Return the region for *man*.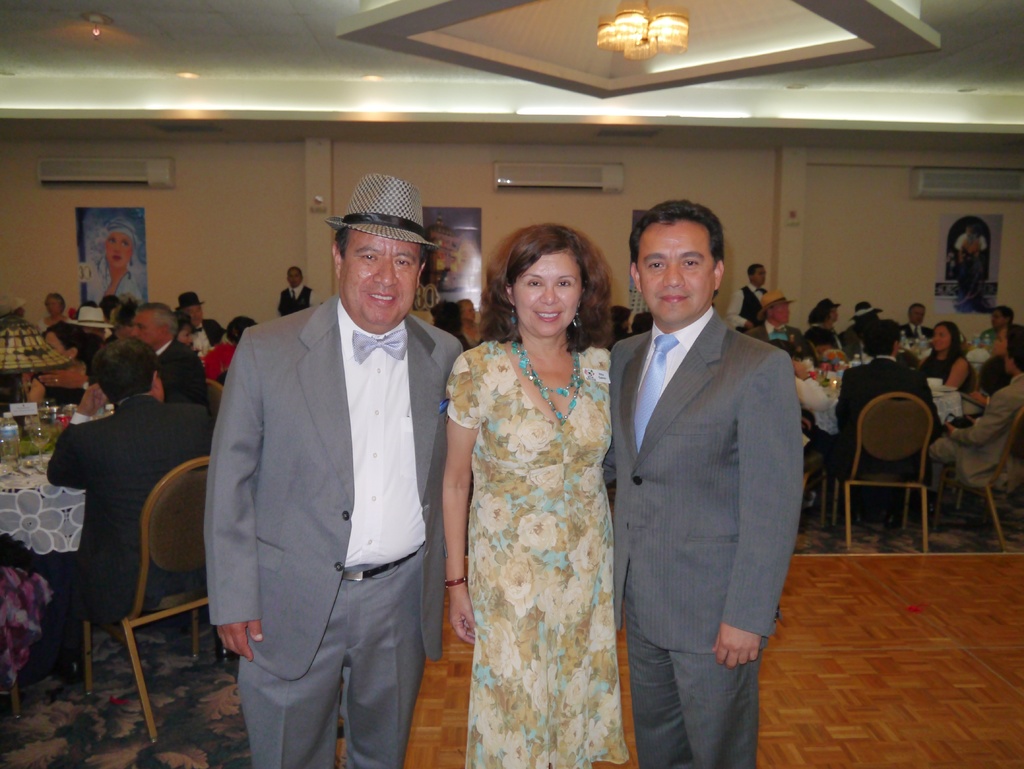
detection(600, 198, 806, 768).
